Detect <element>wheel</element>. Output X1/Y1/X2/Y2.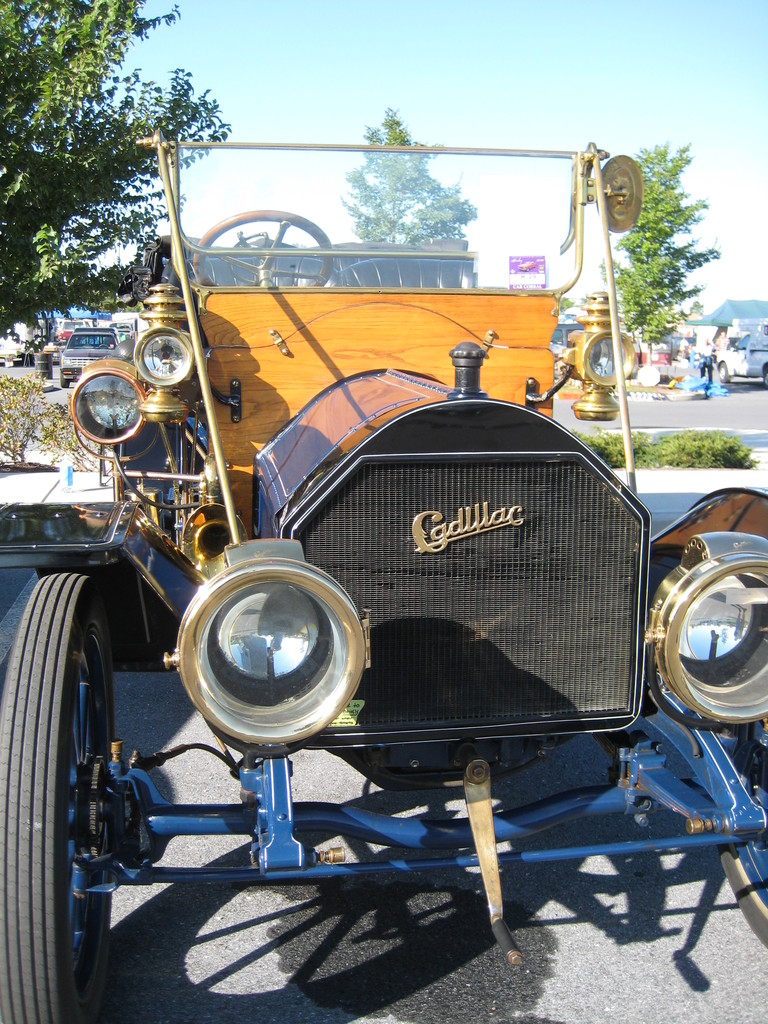
720/363/727/380.
